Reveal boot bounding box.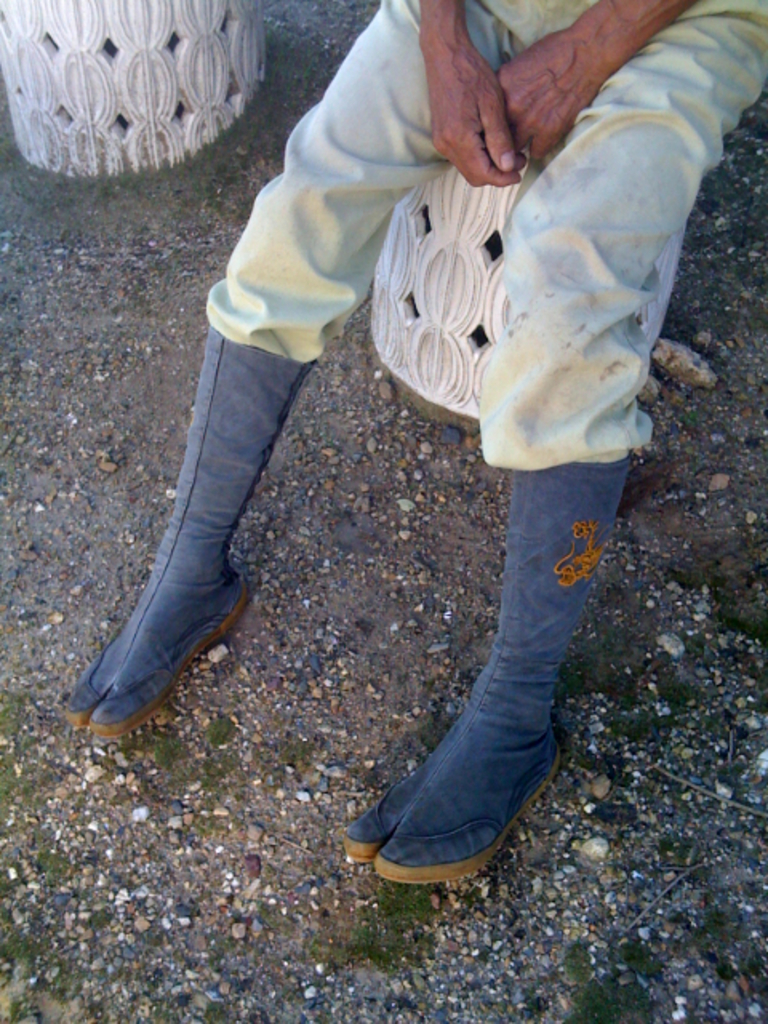
Revealed: bbox=(61, 326, 318, 734).
